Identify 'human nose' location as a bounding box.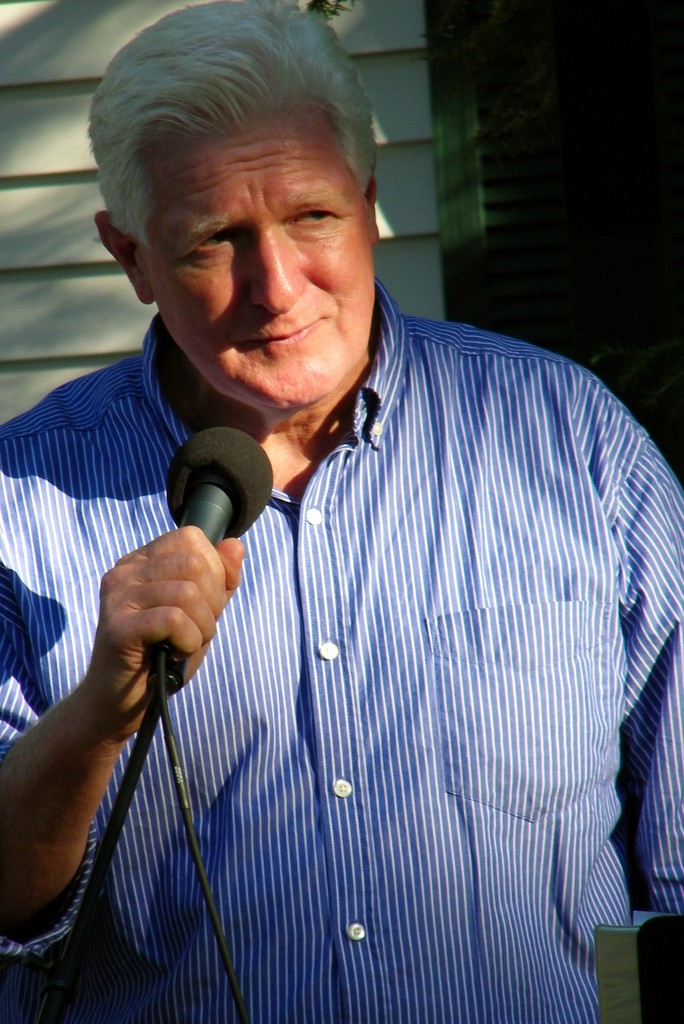
{"x1": 247, "y1": 216, "x2": 310, "y2": 314}.
